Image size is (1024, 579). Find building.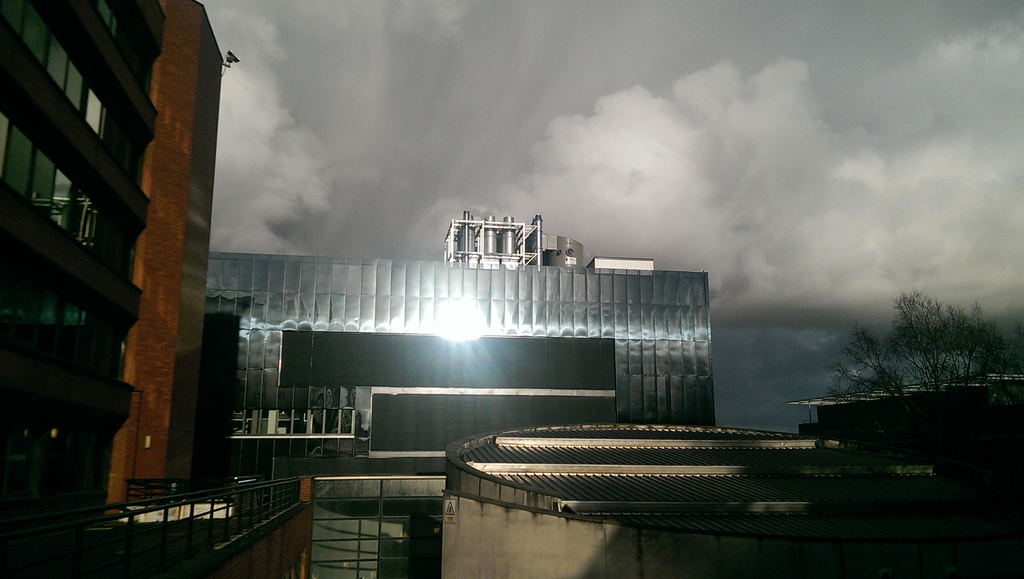
(left=194, top=211, right=716, bottom=478).
